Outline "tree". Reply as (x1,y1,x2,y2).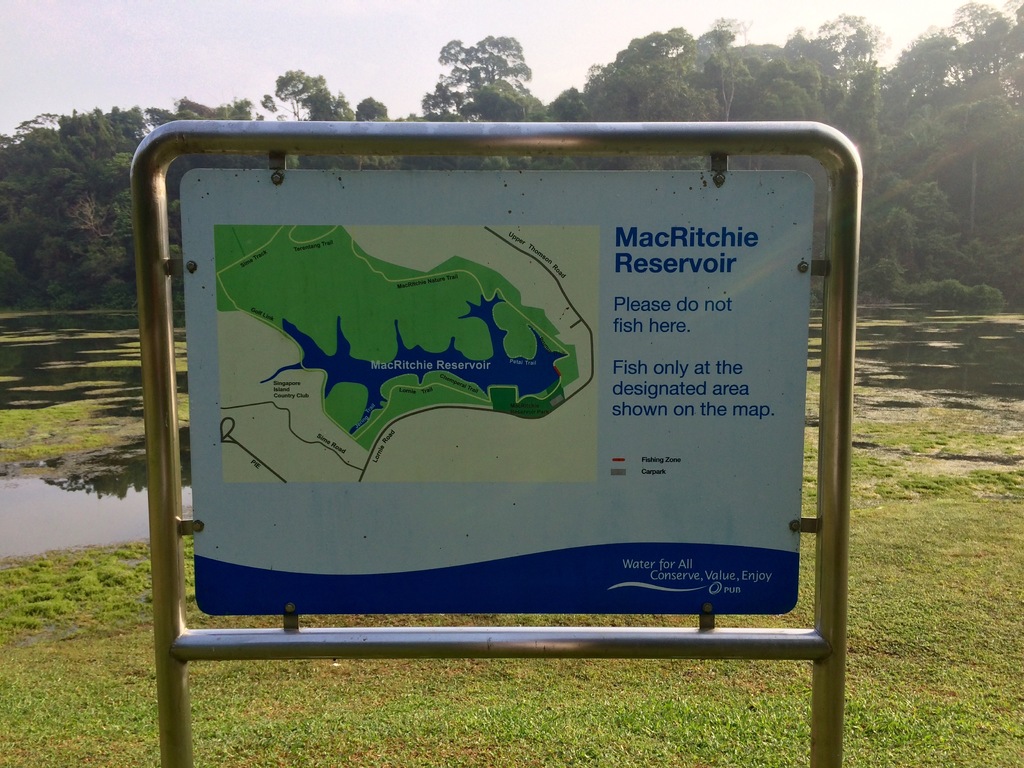
(948,0,1023,249).
